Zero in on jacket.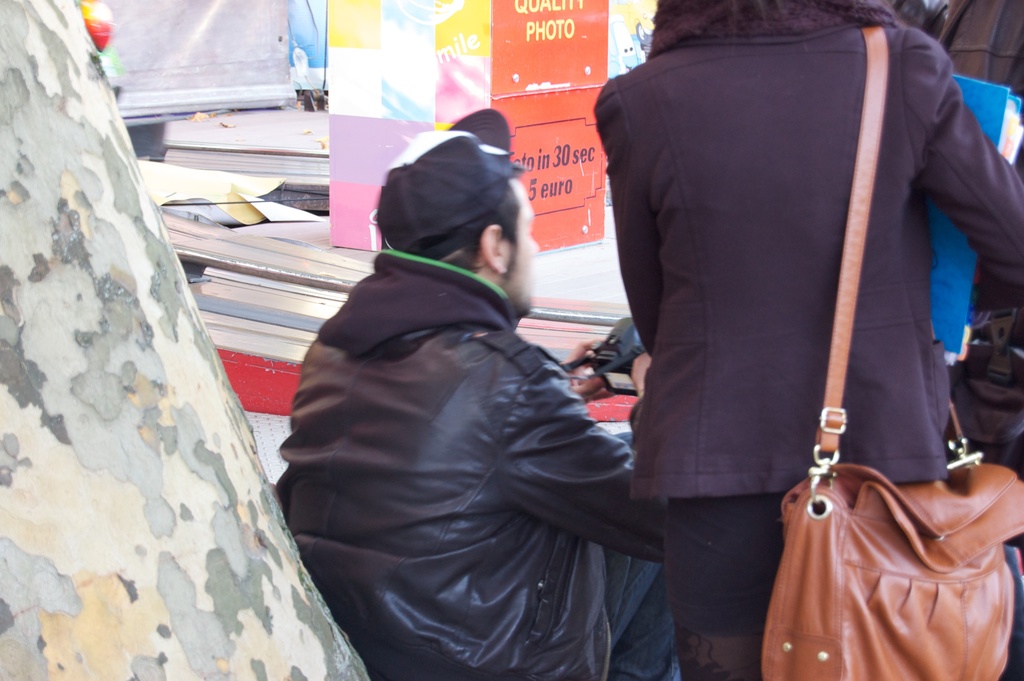
Zeroed in: [x1=276, y1=183, x2=653, y2=671].
